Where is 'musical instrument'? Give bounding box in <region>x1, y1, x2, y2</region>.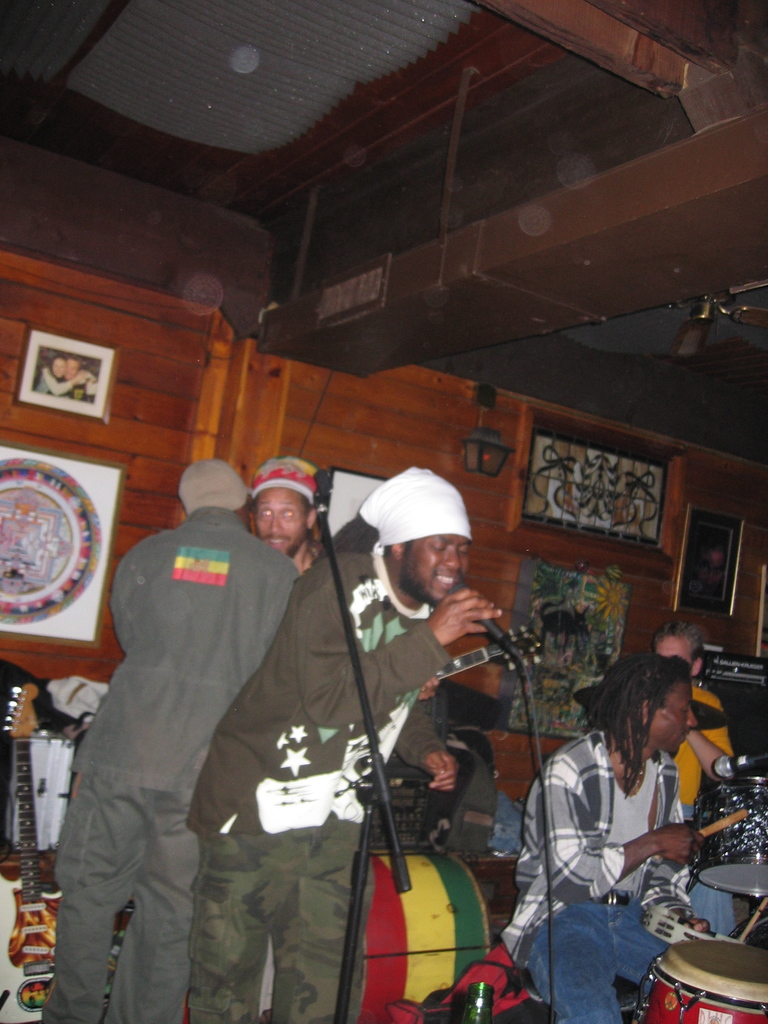
<region>353, 840, 495, 1023</region>.
